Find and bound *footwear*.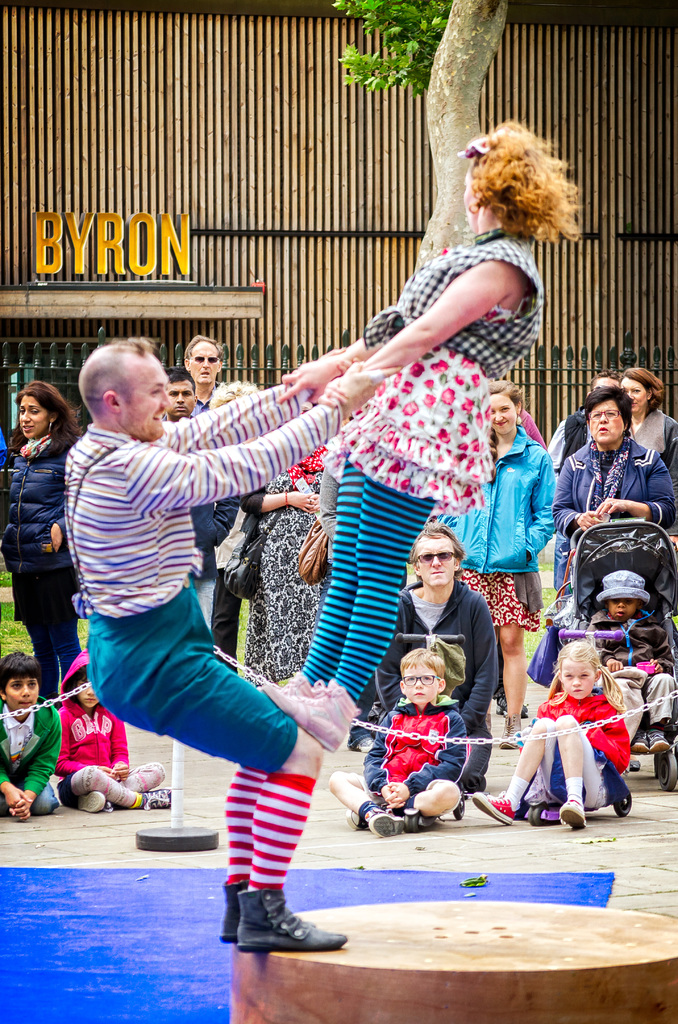
Bound: detection(232, 884, 348, 956).
